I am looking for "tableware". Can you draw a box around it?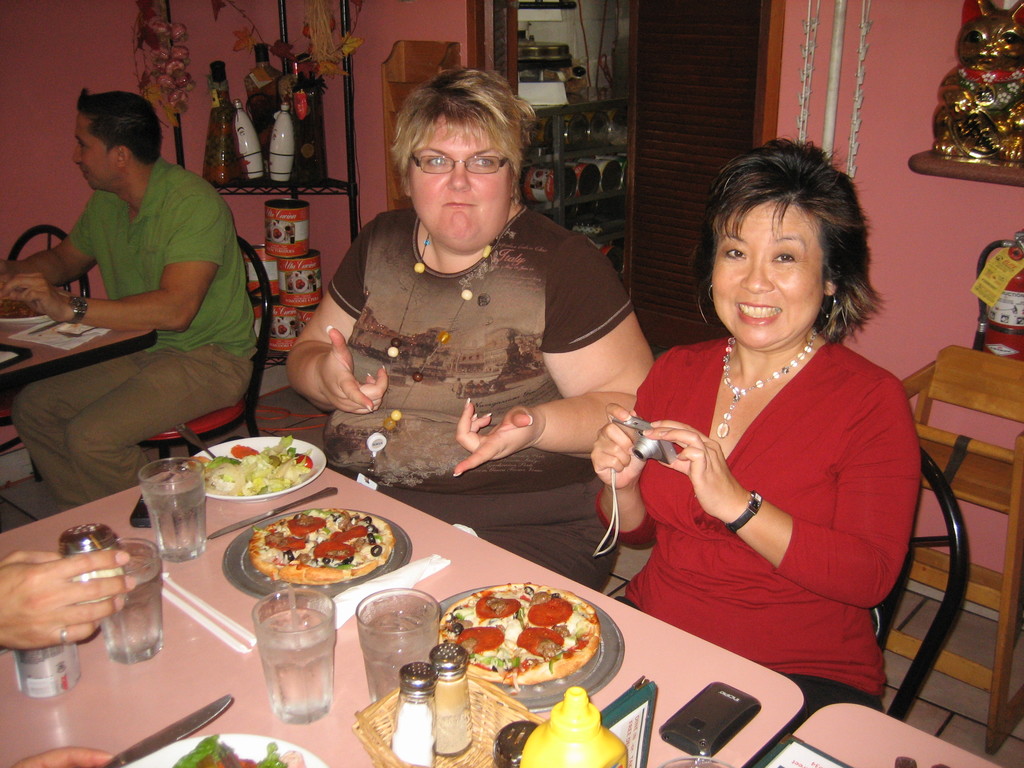
Sure, the bounding box is (99,694,233,767).
